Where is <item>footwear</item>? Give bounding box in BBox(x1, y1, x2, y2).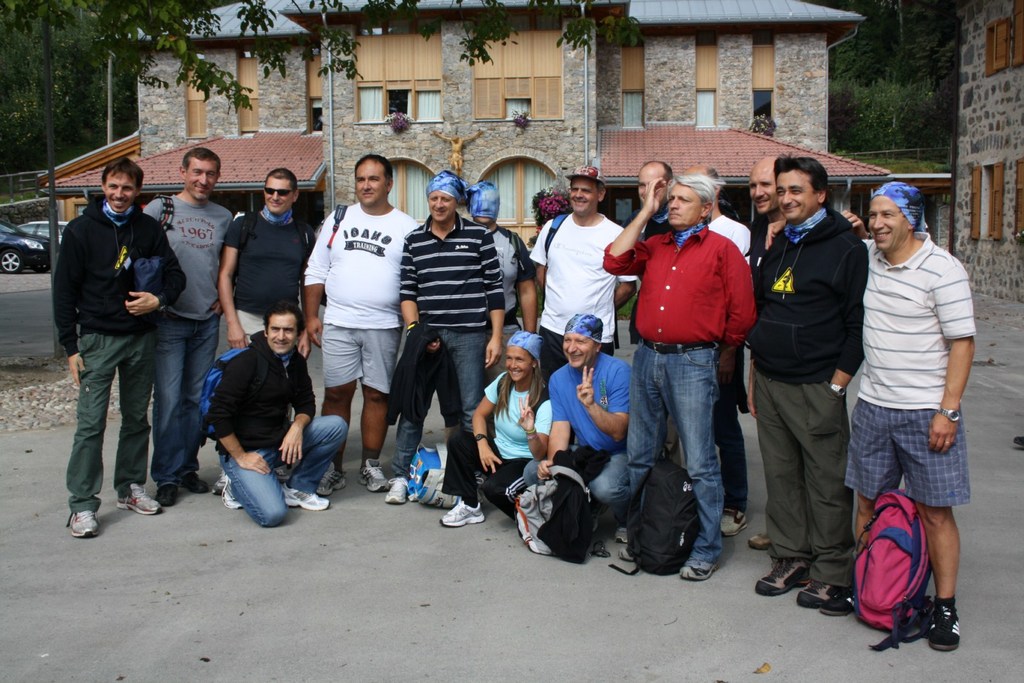
BBox(442, 499, 488, 525).
